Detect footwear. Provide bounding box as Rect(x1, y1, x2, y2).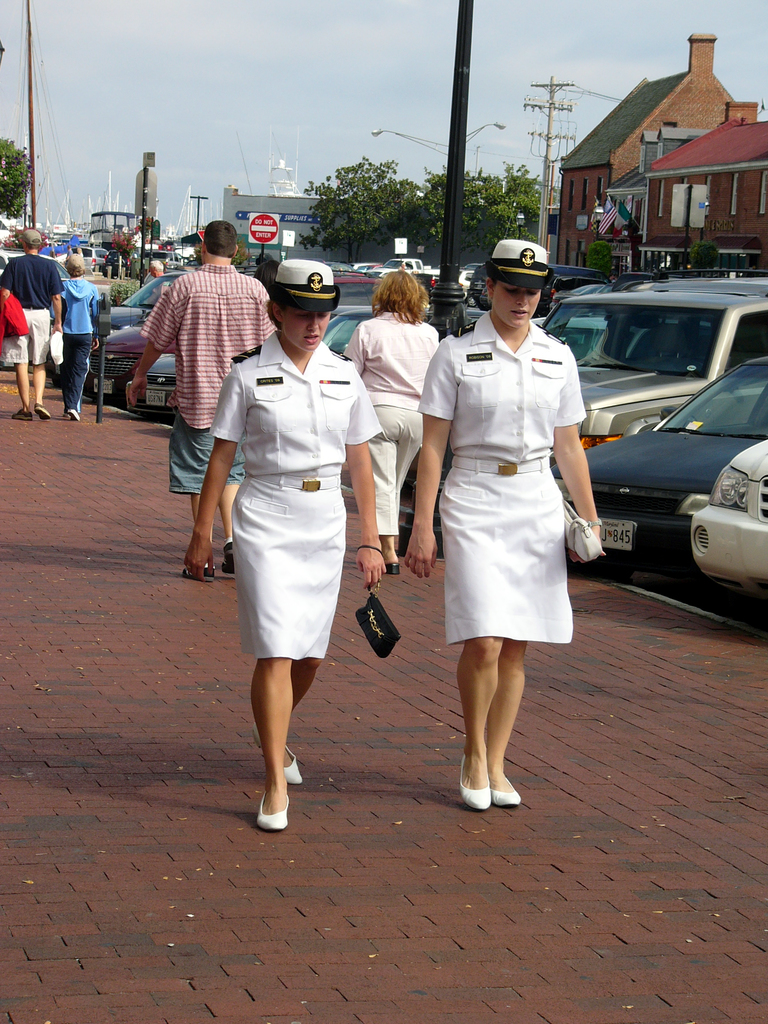
Rect(492, 776, 518, 814).
